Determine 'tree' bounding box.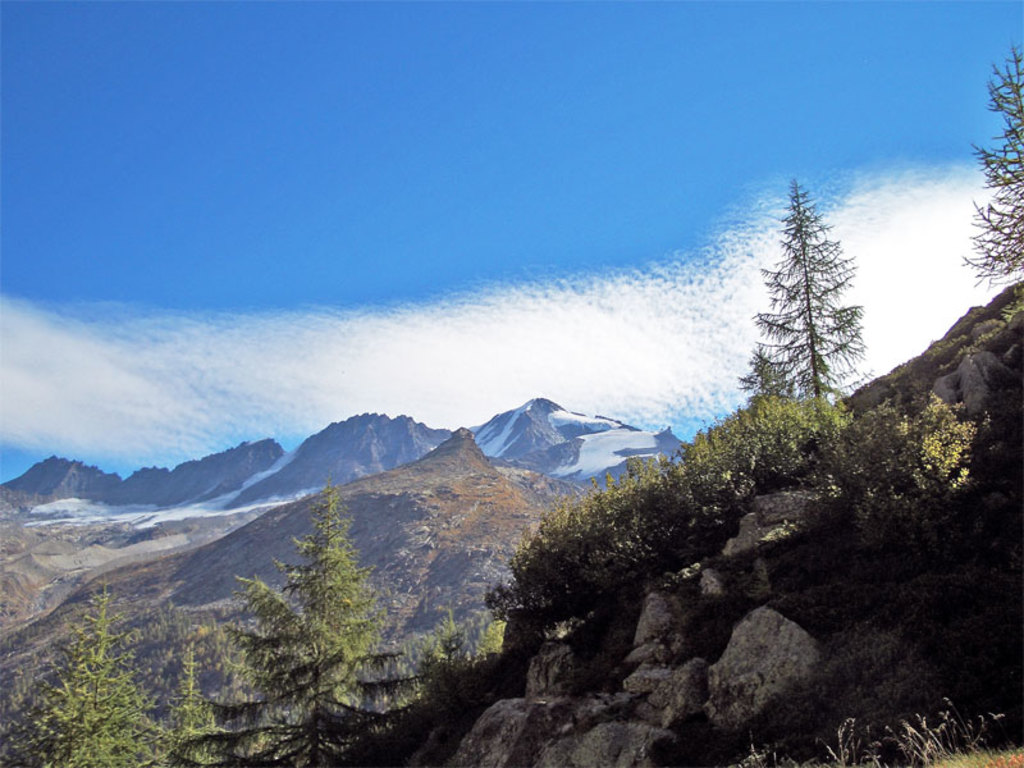
Determined: 248/472/383/717.
